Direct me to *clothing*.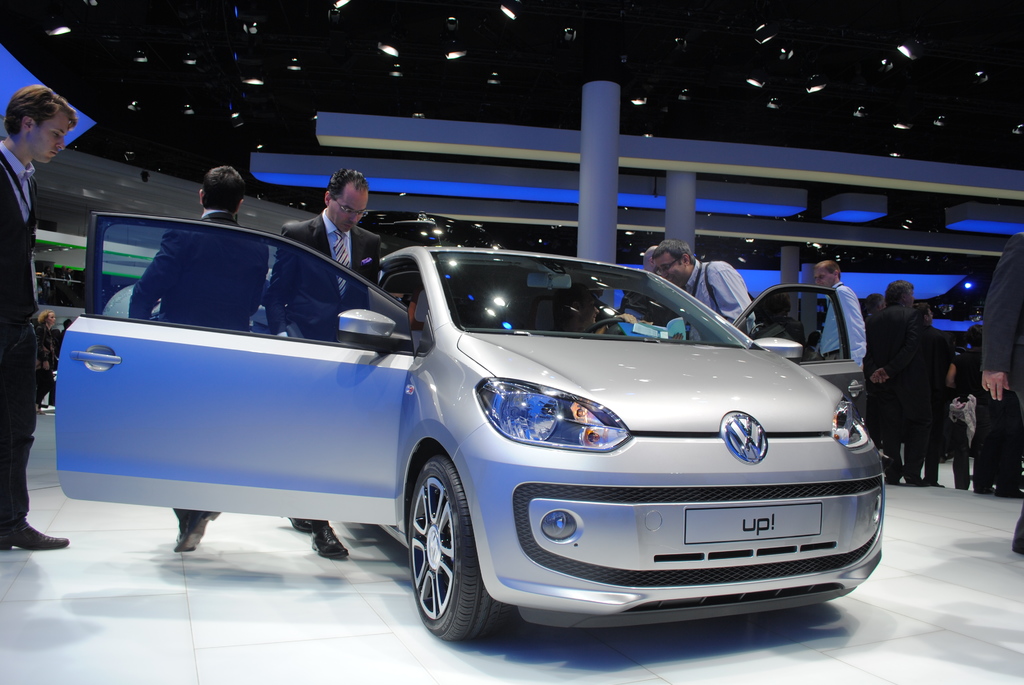
Direction: {"x1": 0, "y1": 140, "x2": 34, "y2": 526}.
